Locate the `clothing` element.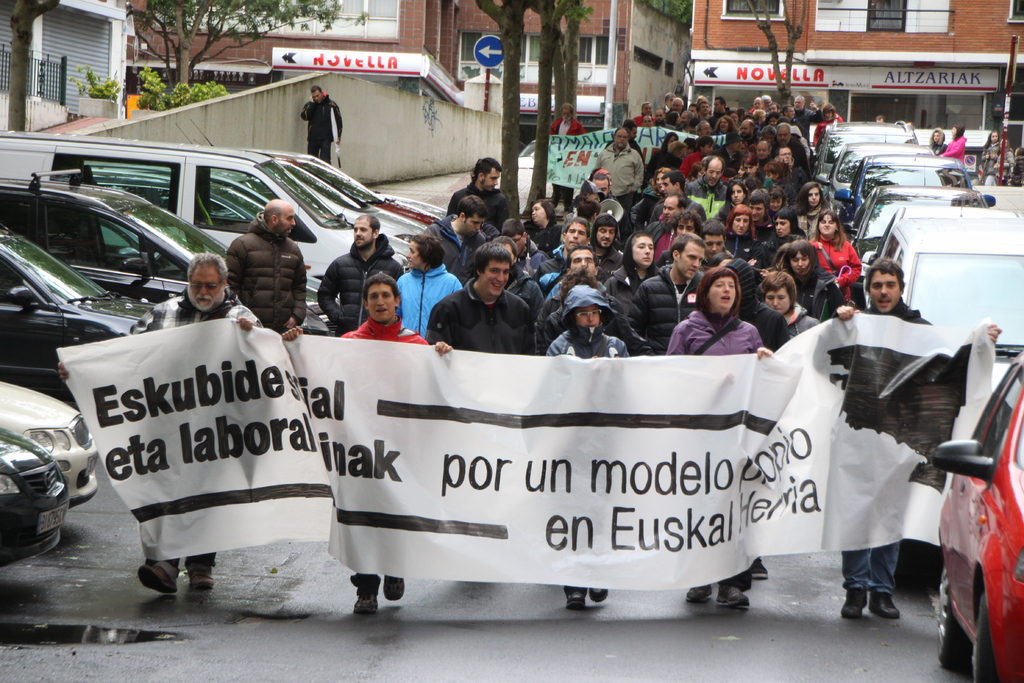
Element bbox: (801, 233, 863, 293).
